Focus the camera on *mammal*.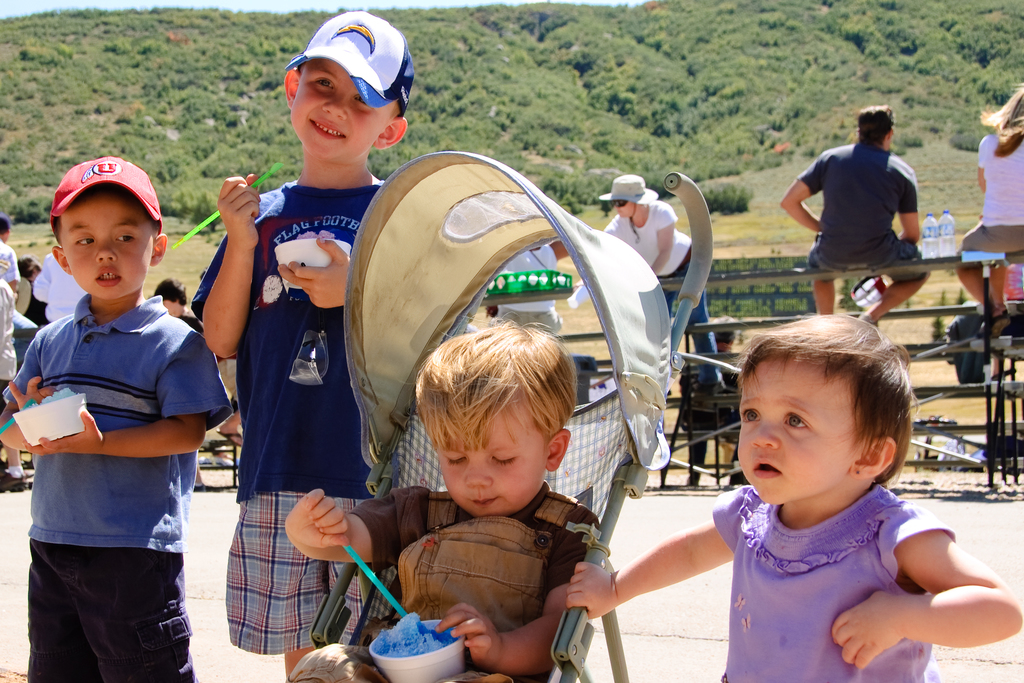
Focus region: [left=218, top=389, right=250, bottom=447].
